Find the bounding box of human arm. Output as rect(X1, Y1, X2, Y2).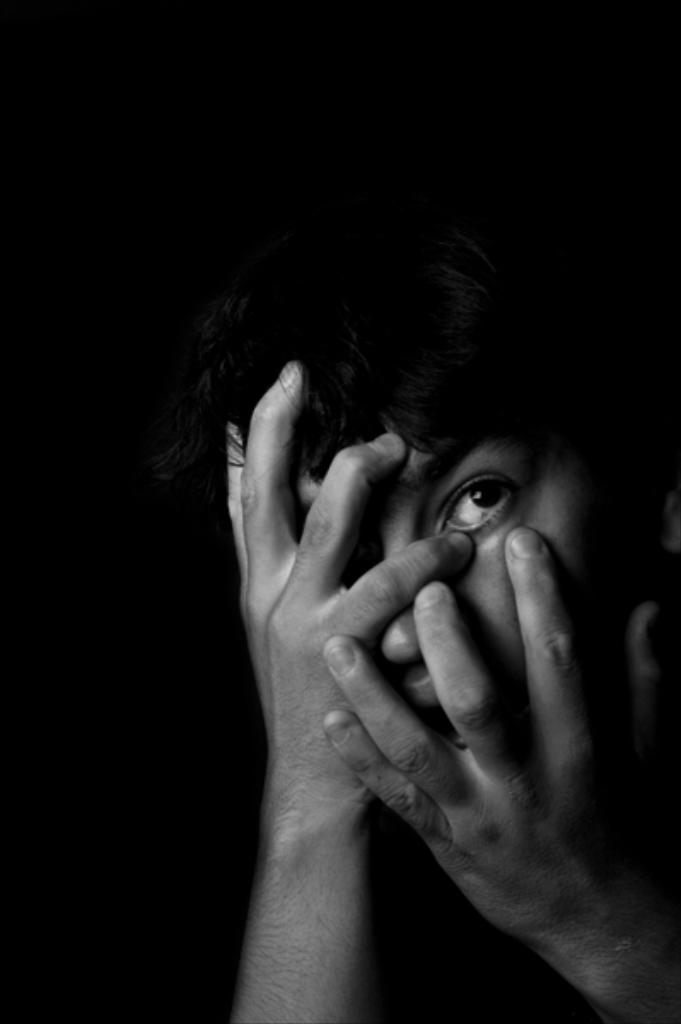
rect(200, 362, 447, 1007).
